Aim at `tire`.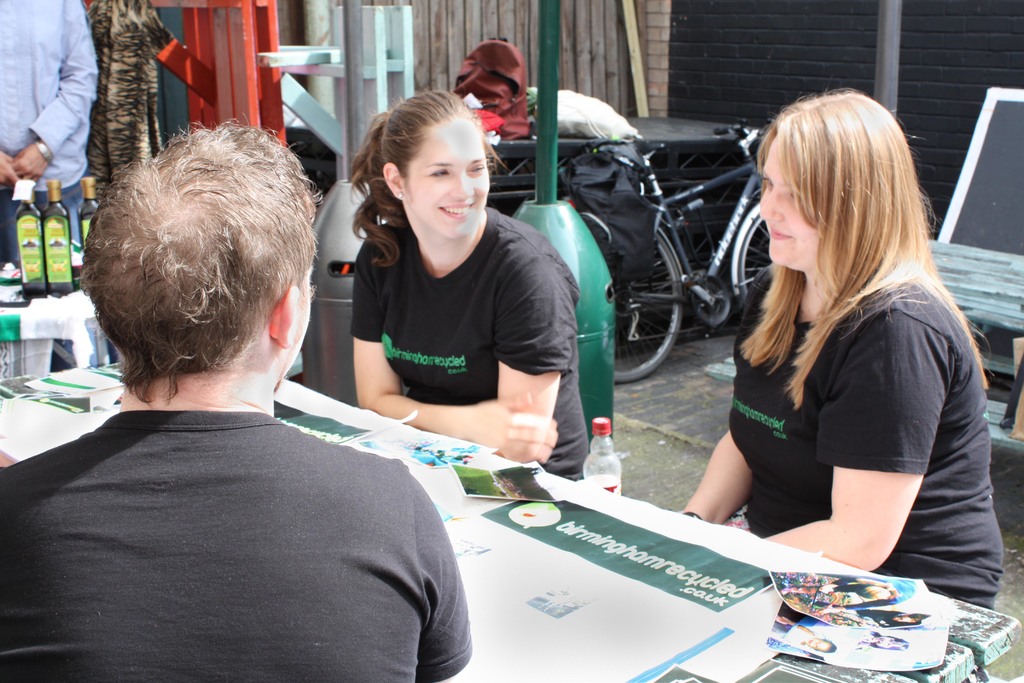
Aimed at 614:233:677:386.
